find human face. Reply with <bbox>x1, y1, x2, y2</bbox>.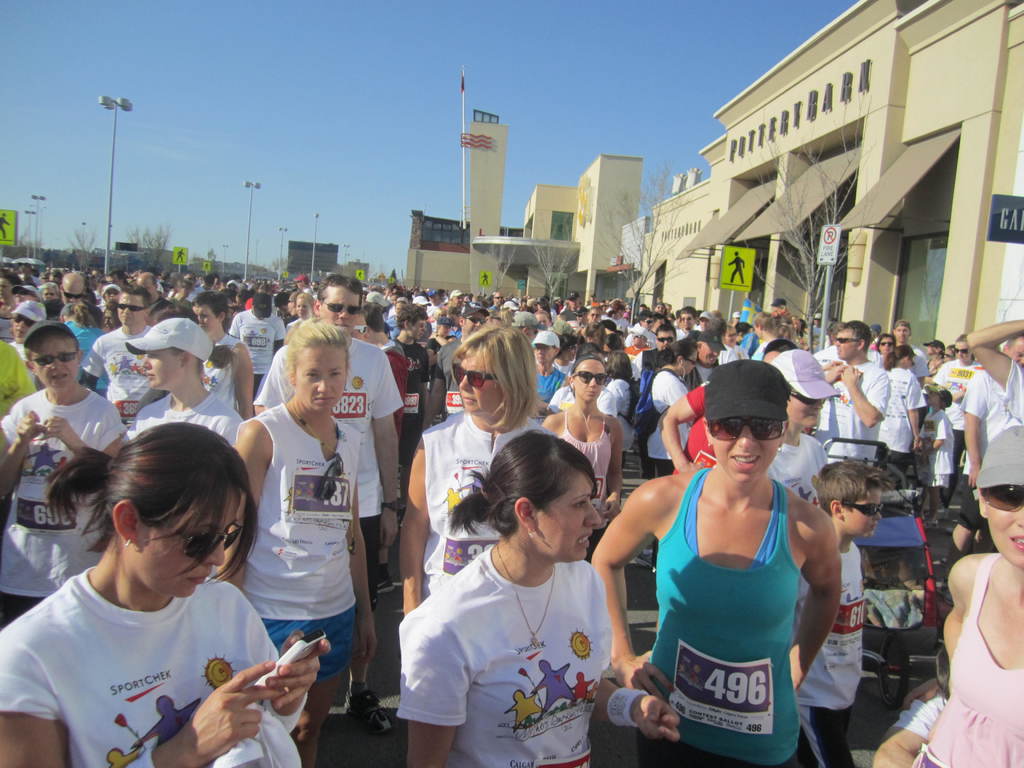
<bbox>195, 304, 218, 332</bbox>.
